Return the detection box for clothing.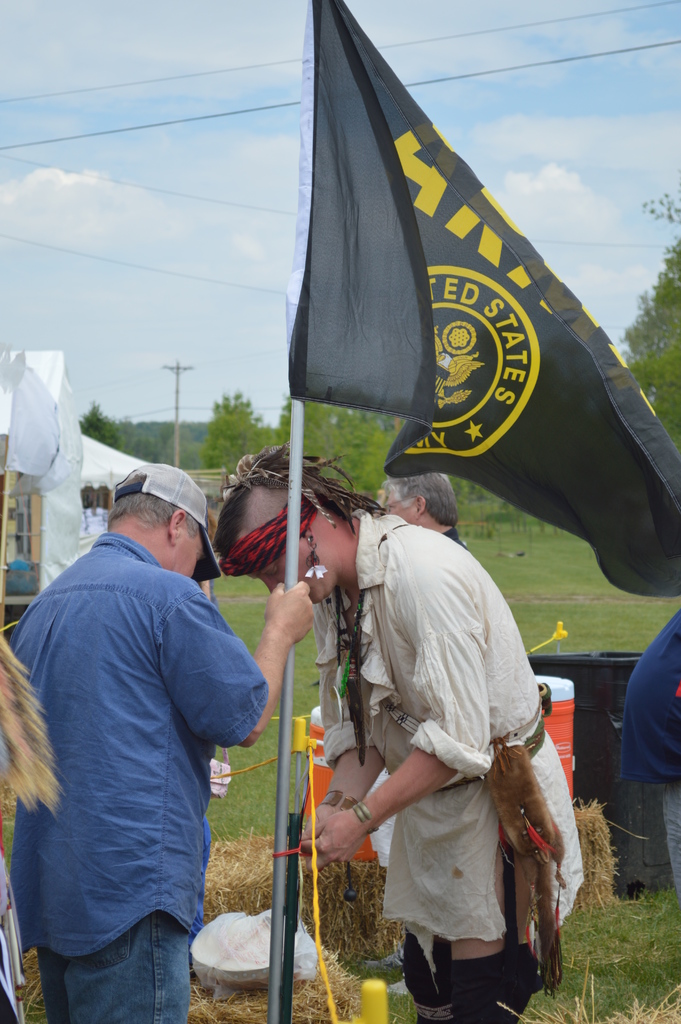
[309, 486, 574, 1023].
